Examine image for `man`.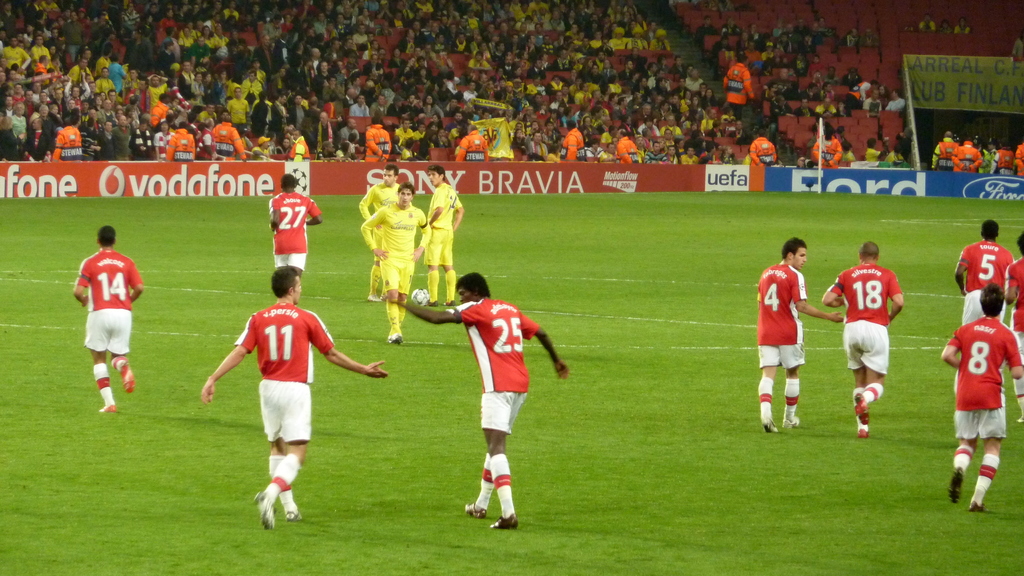
Examination result: (x1=200, y1=105, x2=242, y2=155).
